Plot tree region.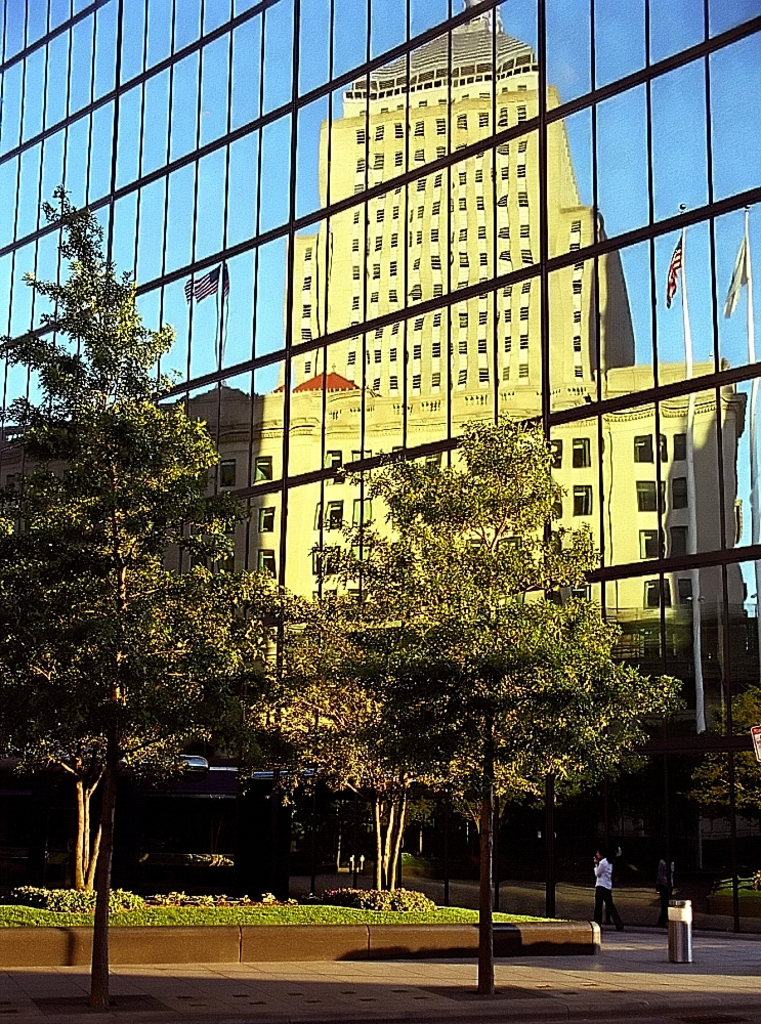
Plotted at 247/607/529/916.
